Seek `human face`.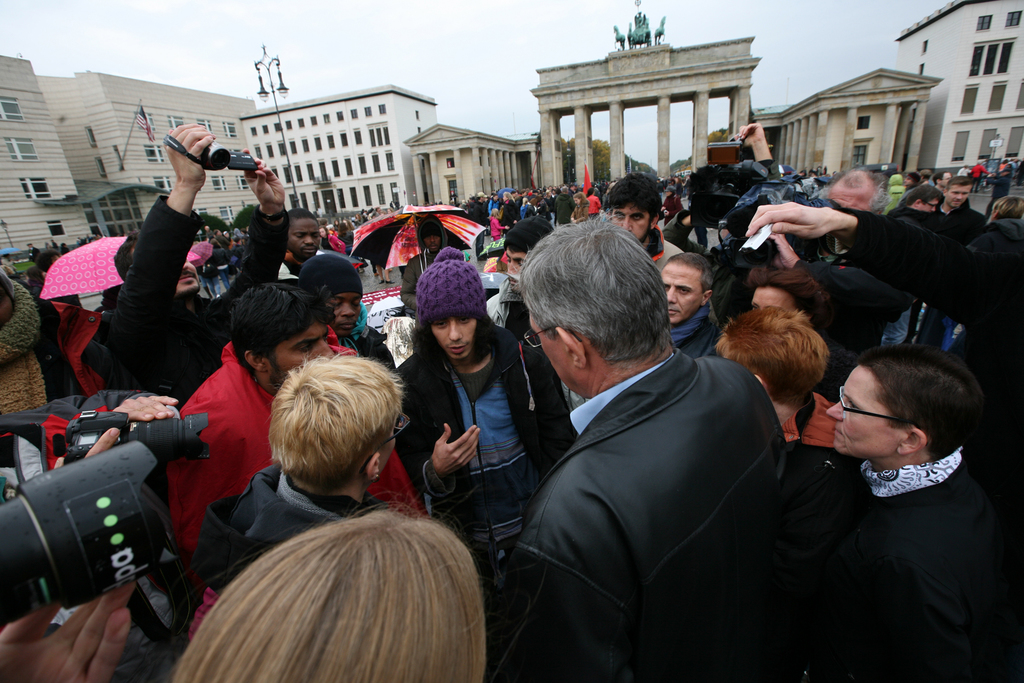
l=324, t=293, r=362, b=336.
